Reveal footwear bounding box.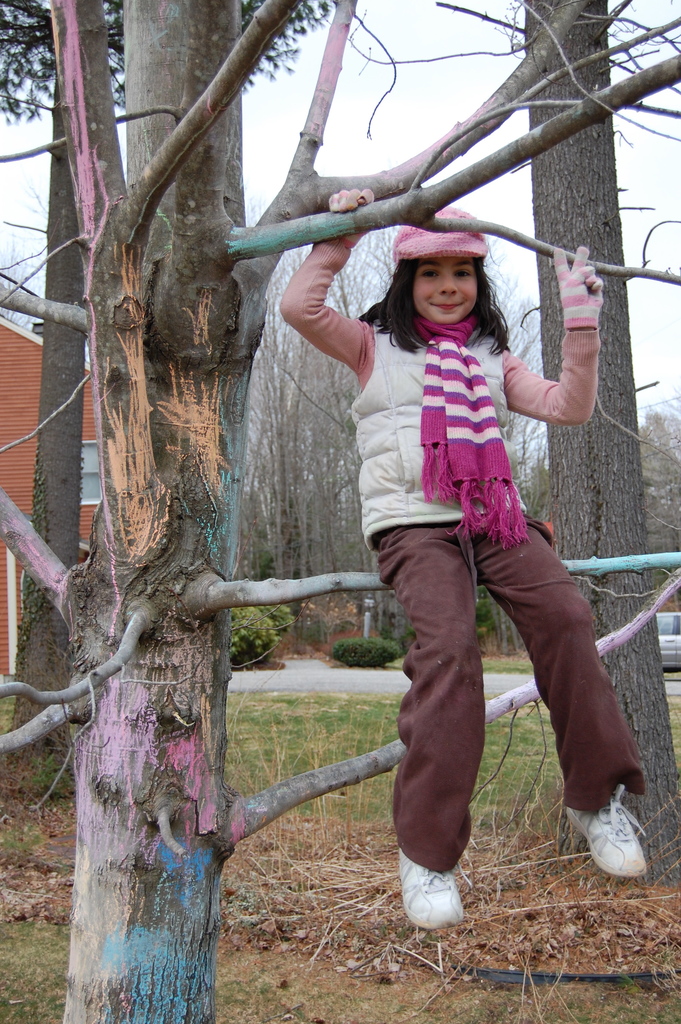
Revealed: [566, 784, 647, 882].
